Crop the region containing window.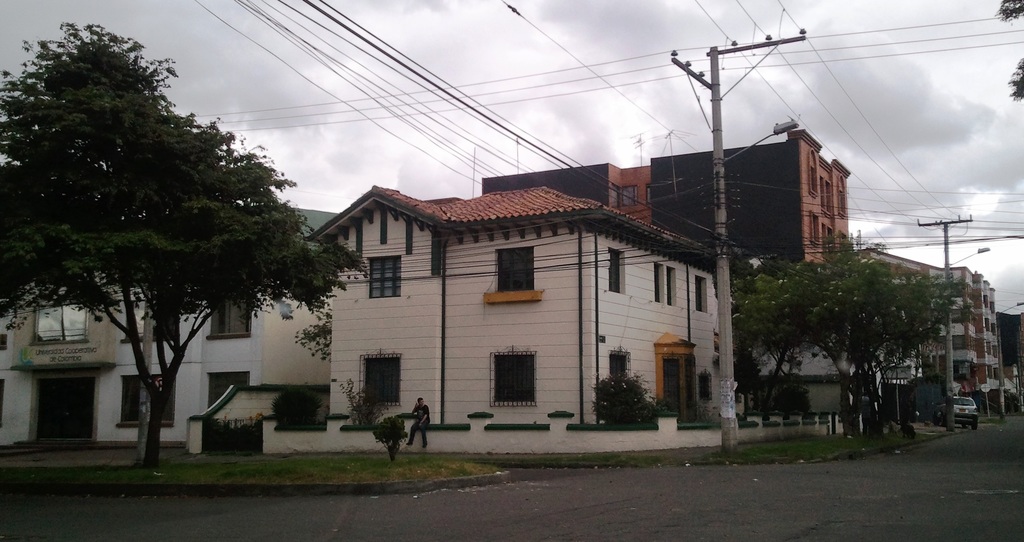
Crop region: {"left": 360, "top": 353, "right": 403, "bottom": 414}.
